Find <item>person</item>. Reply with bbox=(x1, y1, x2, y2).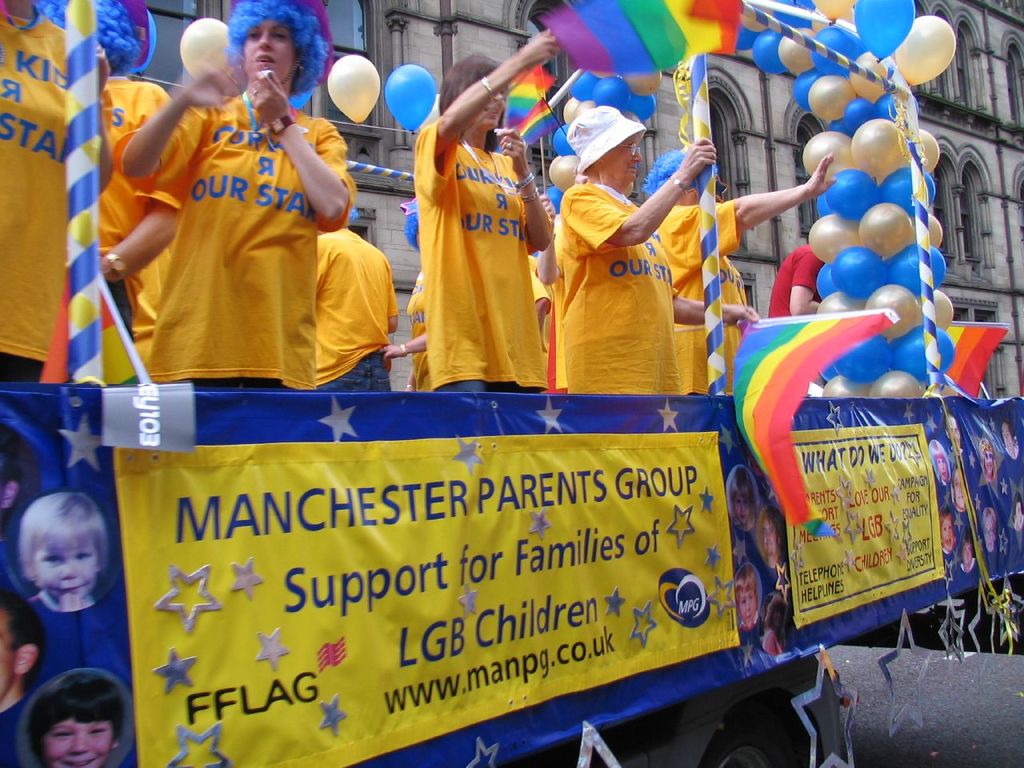
bbox=(1009, 494, 1022, 528).
